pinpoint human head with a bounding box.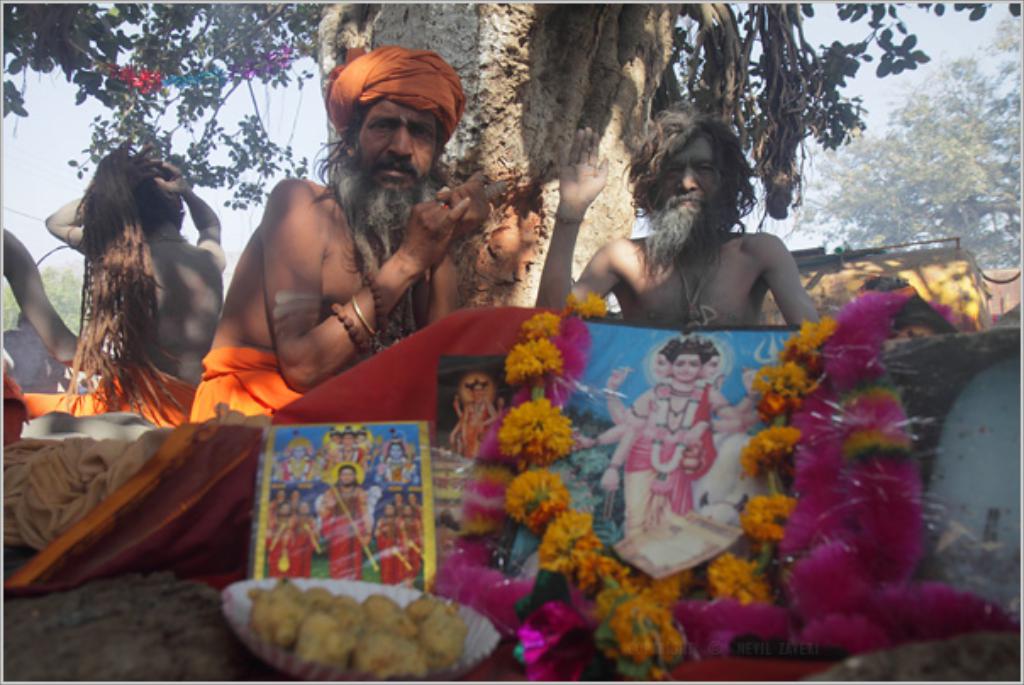
box=[358, 424, 370, 441].
